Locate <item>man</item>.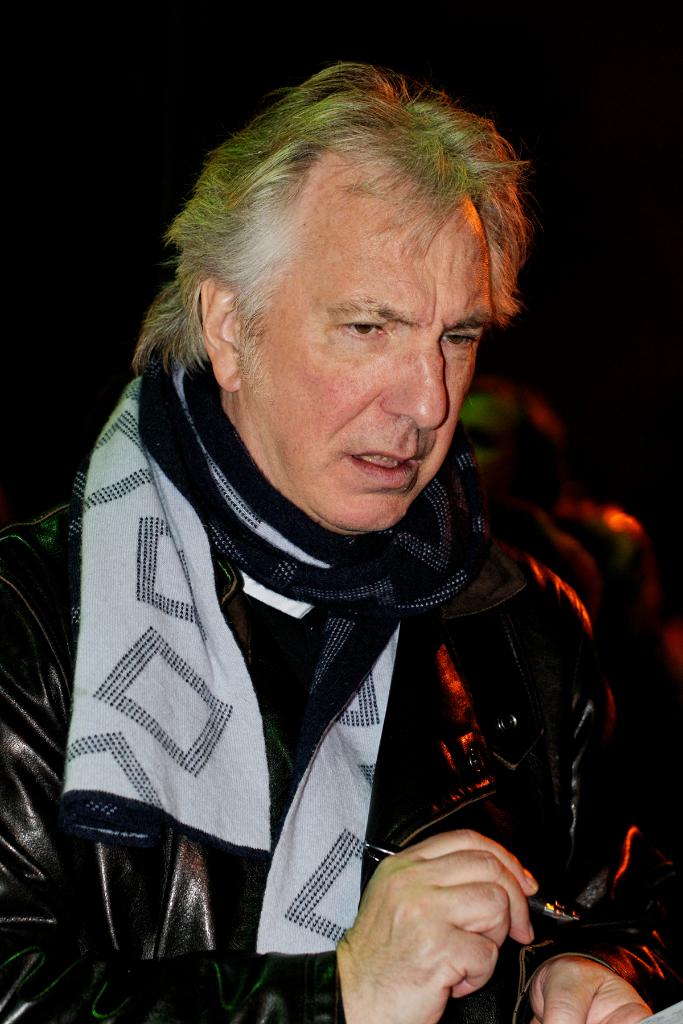
Bounding box: left=0, top=59, right=682, bottom=1023.
